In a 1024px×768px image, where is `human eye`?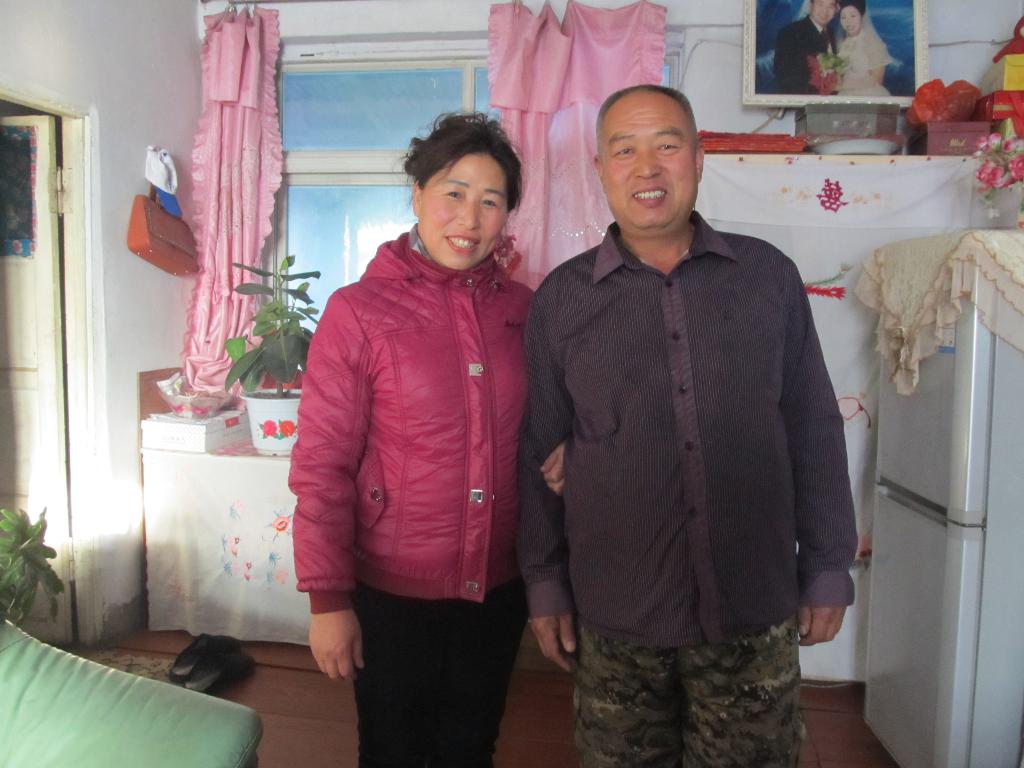
[438,182,467,207].
